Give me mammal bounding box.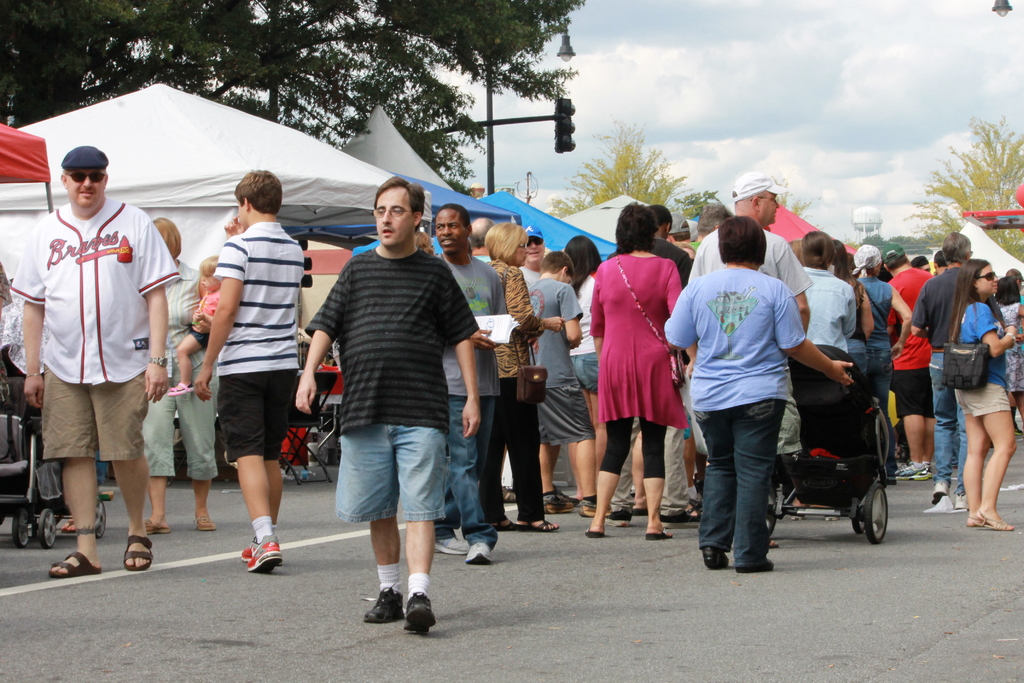
10,145,181,573.
